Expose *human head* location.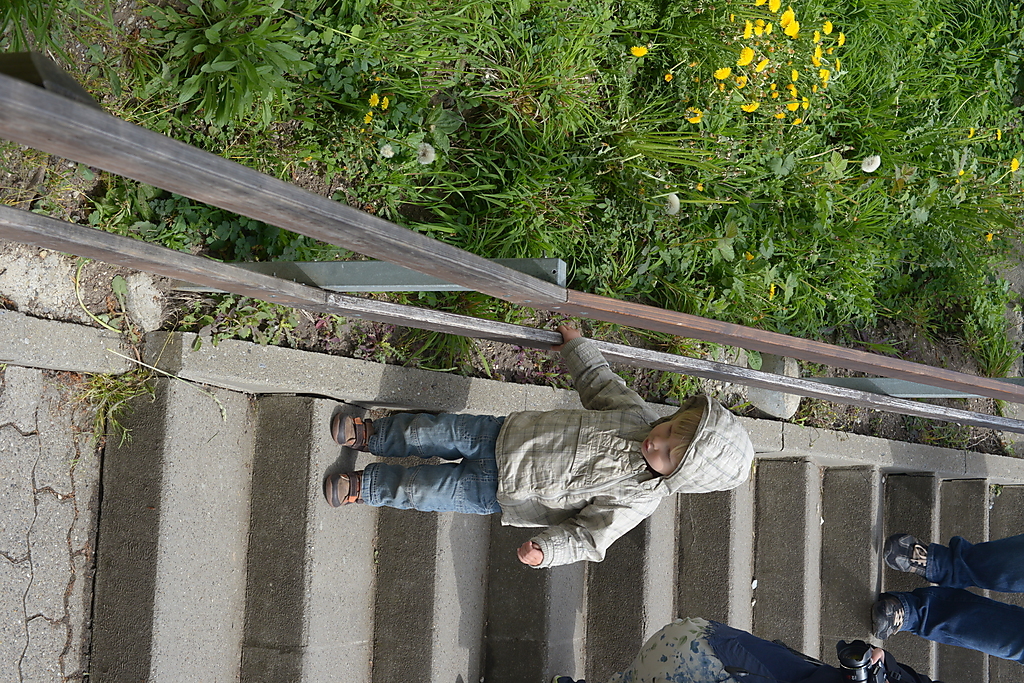
Exposed at region(640, 415, 724, 495).
